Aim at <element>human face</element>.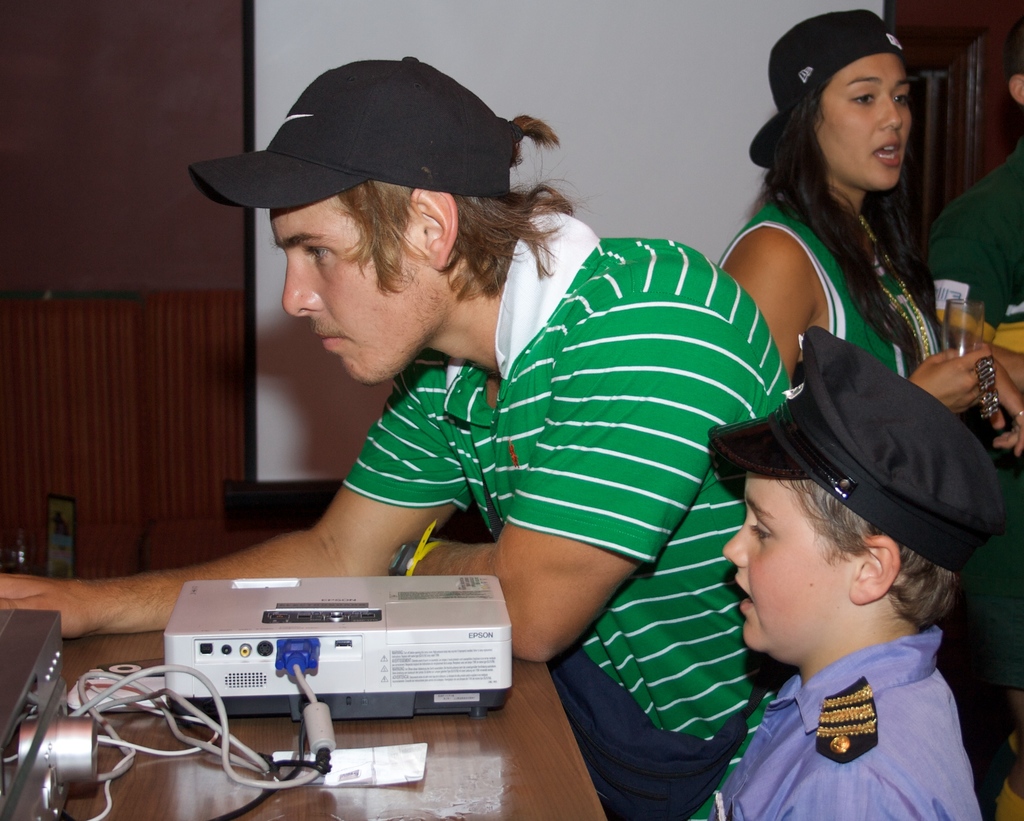
Aimed at region(719, 477, 851, 651).
